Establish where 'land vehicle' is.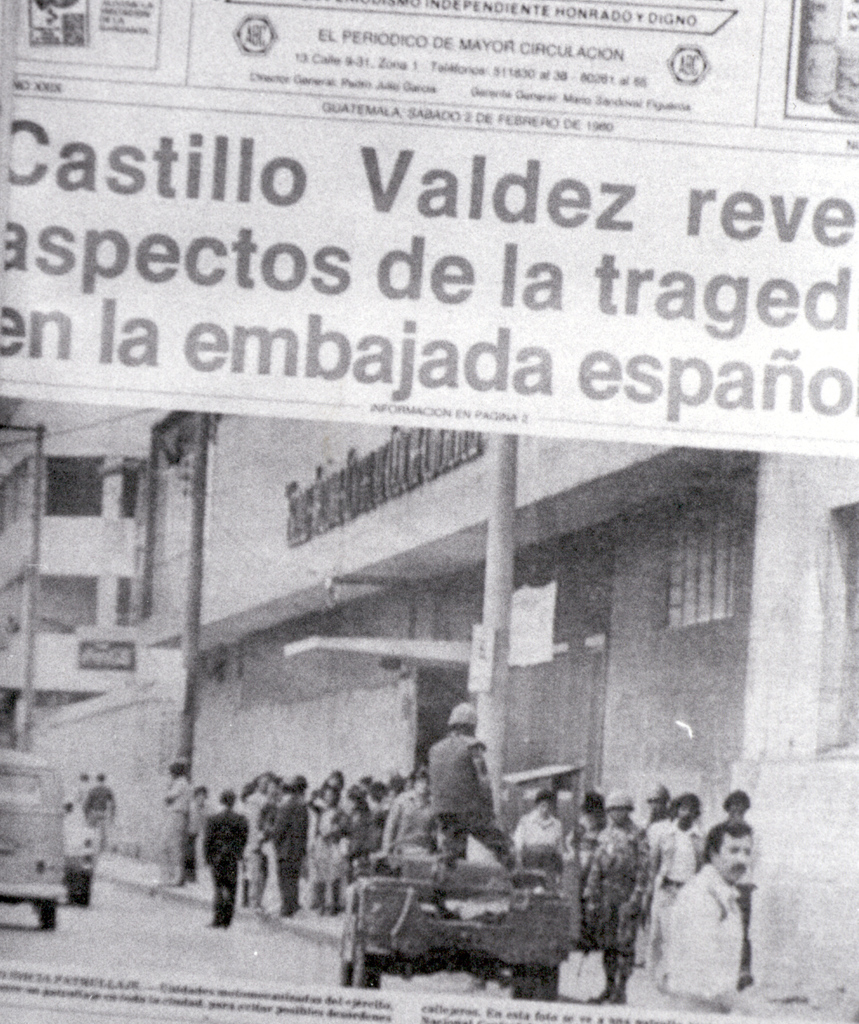
Established at 59/790/99/902.
